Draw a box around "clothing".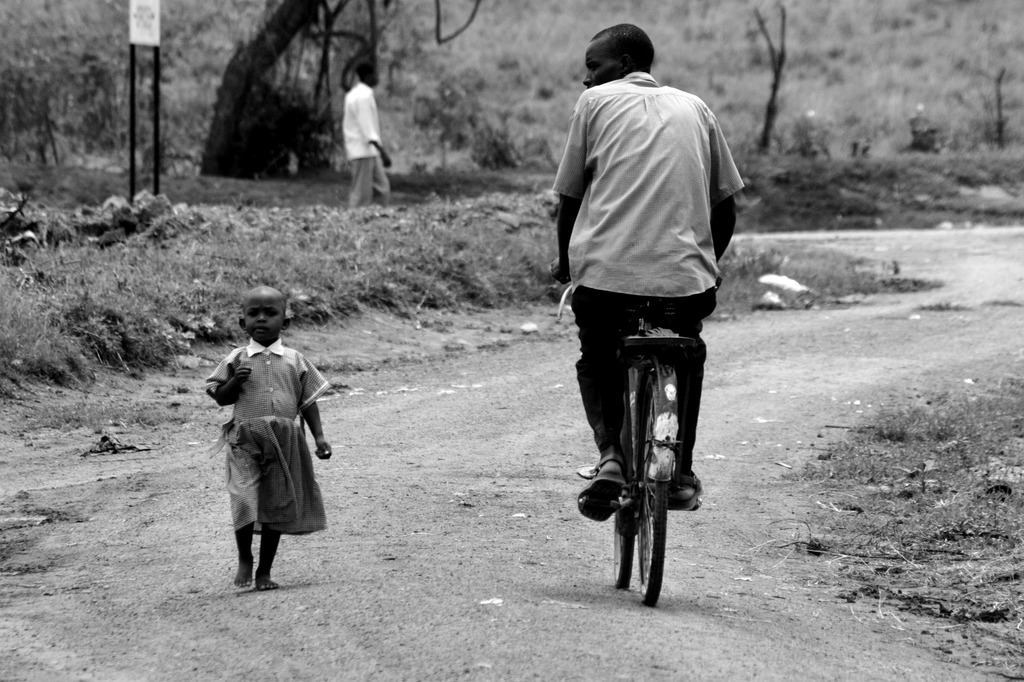
Rect(336, 75, 386, 203).
